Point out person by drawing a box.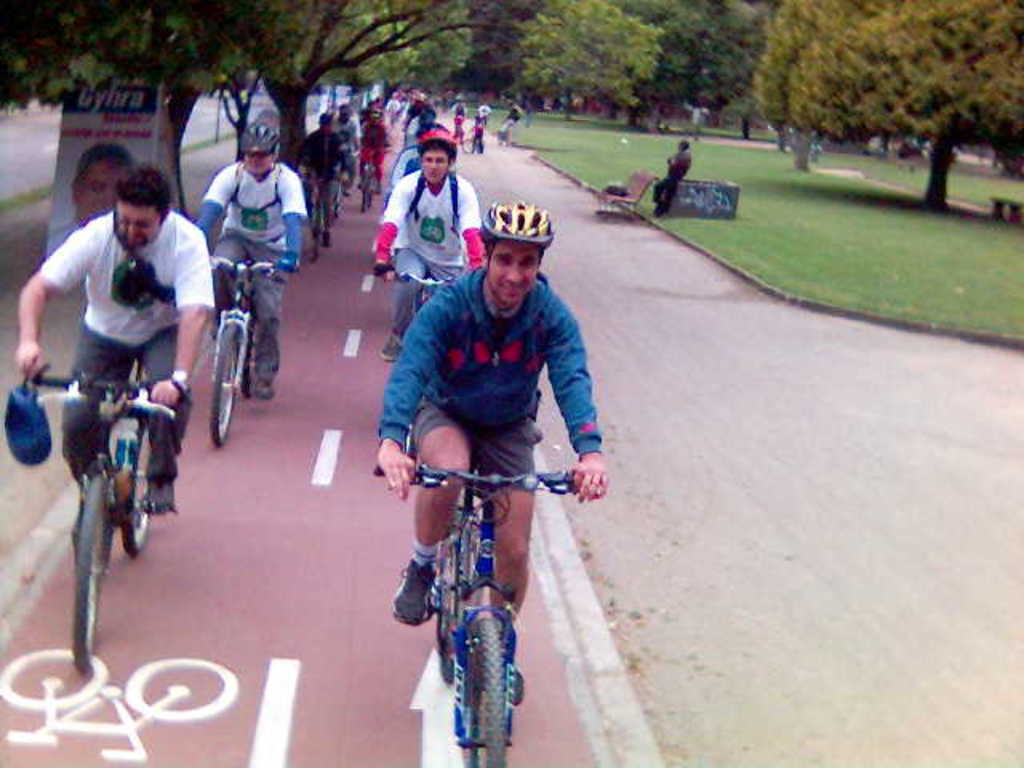
pyautogui.locateOnScreen(13, 162, 218, 546).
